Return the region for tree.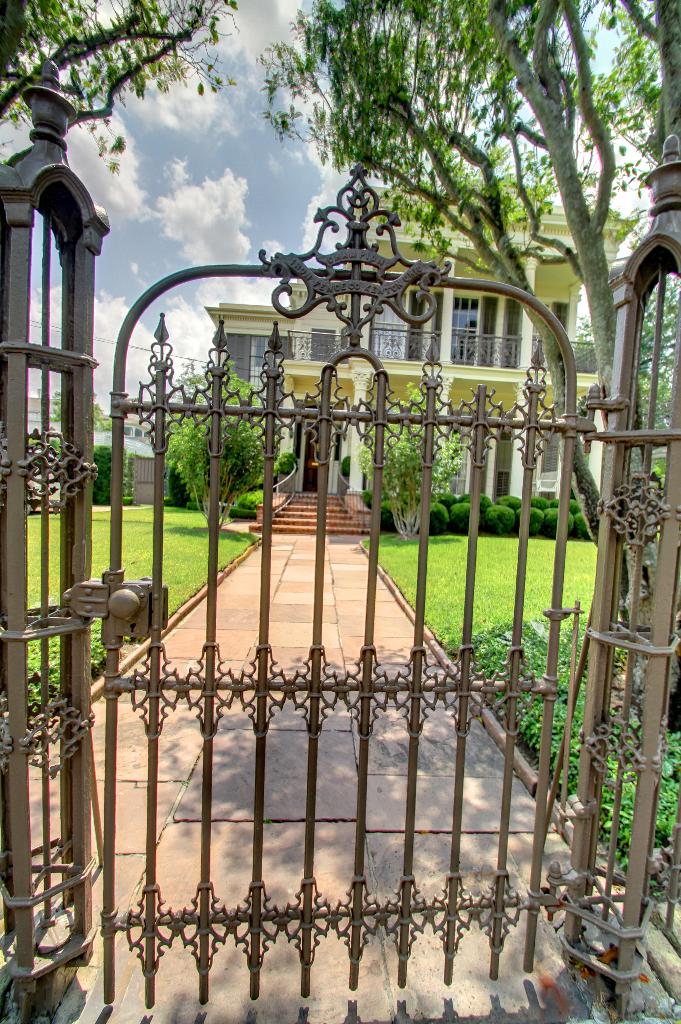
51 371 113 432.
